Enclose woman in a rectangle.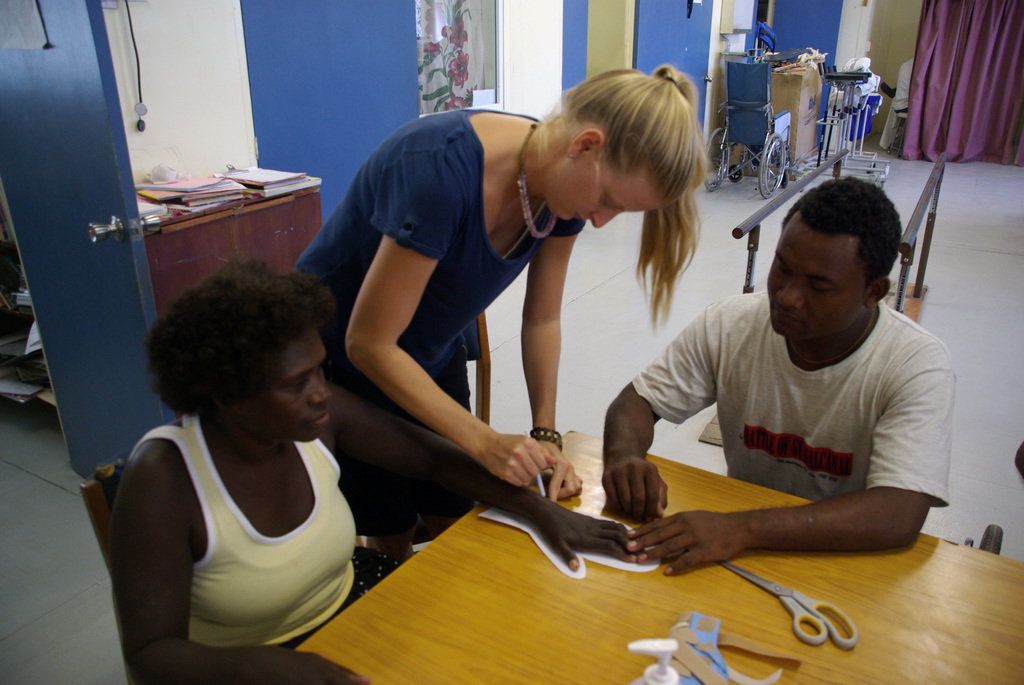
region(99, 253, 643, 684).
